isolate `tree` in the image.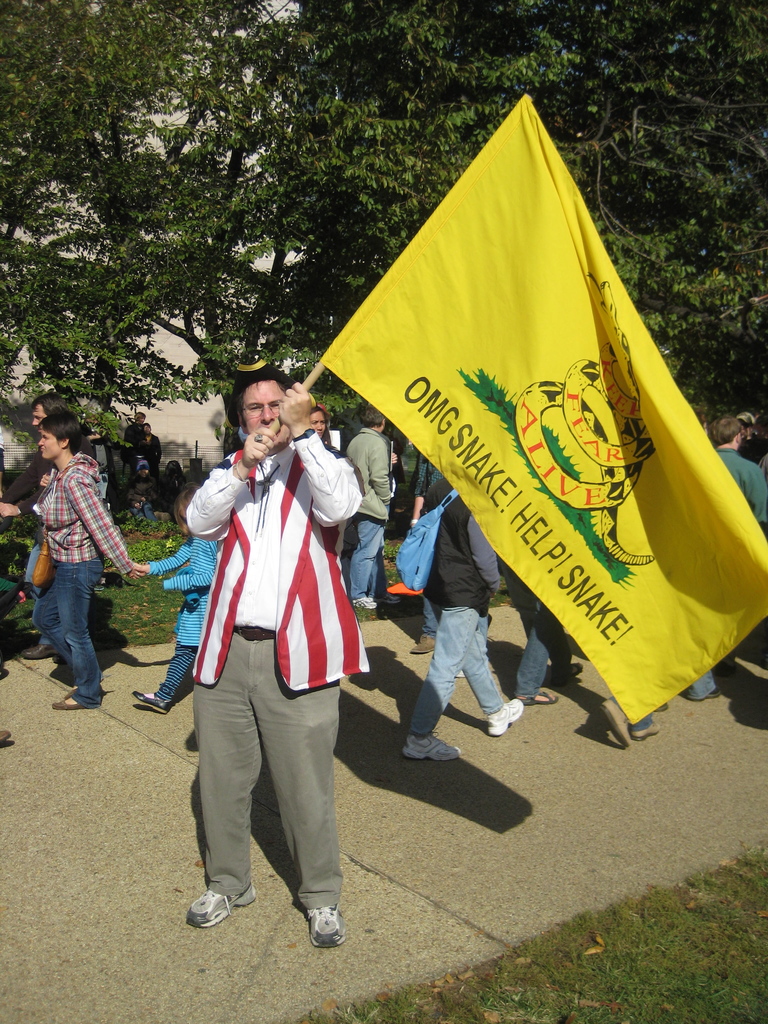
Isolated region: [x1=0, y1=0, x2=767, y2=527].
